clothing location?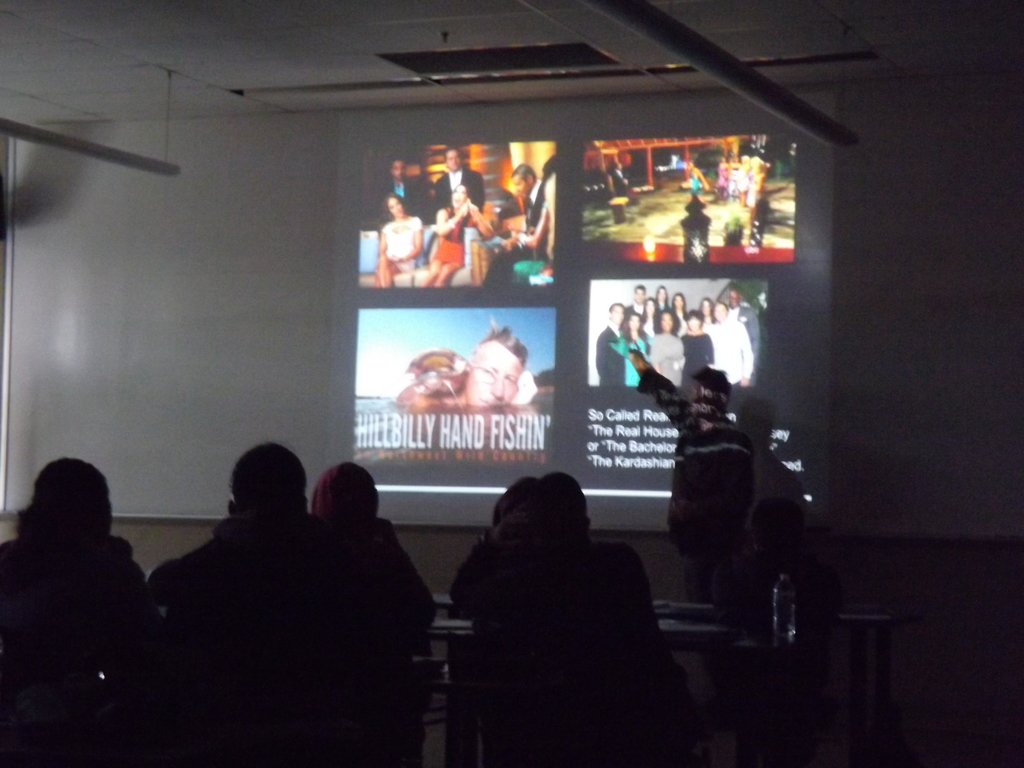
region(436, 208, 474, 268)
